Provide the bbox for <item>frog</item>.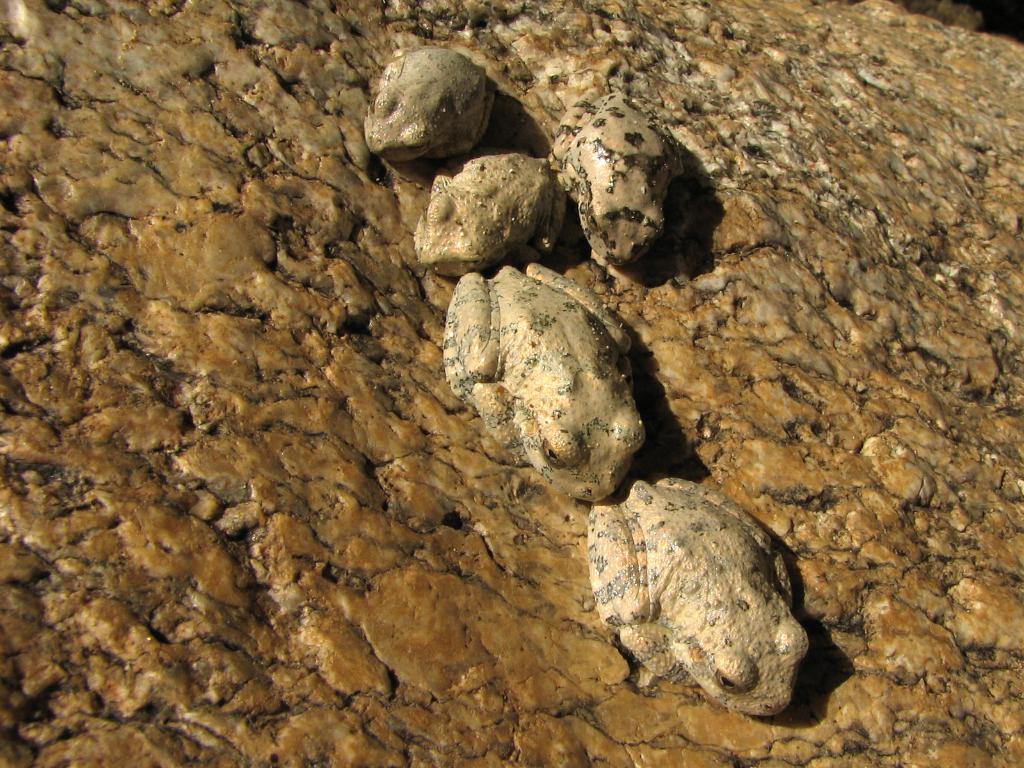
bbox=[440, 264, 645, 506].
